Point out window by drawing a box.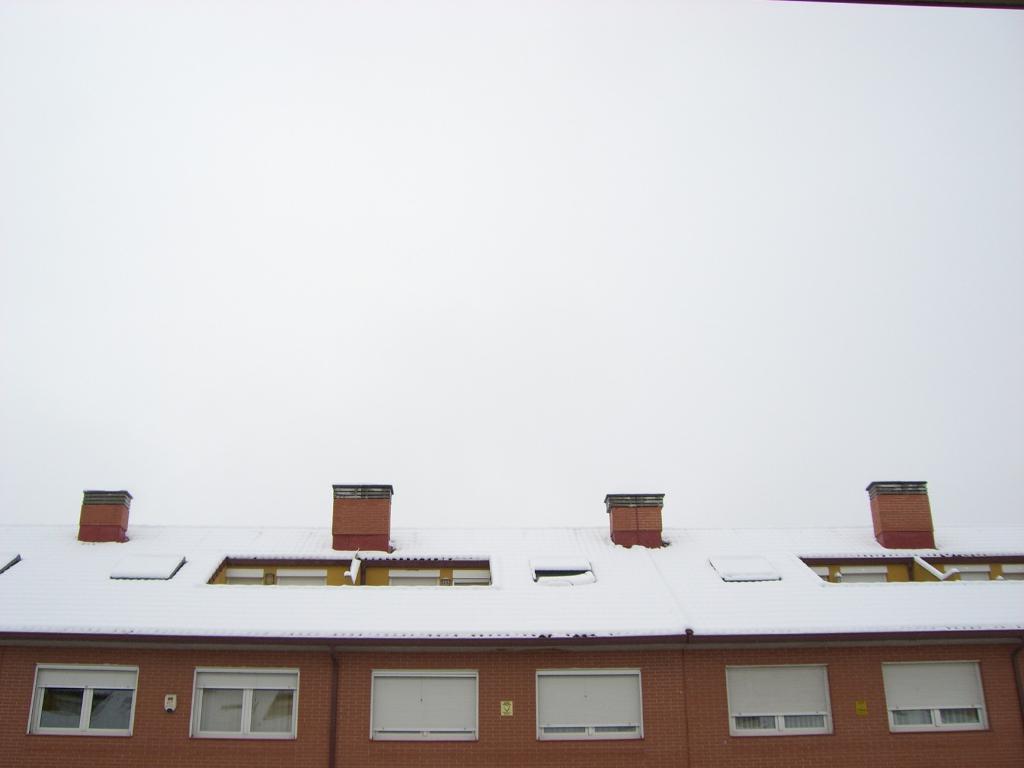
select_region(204, 548, 492, 588).
